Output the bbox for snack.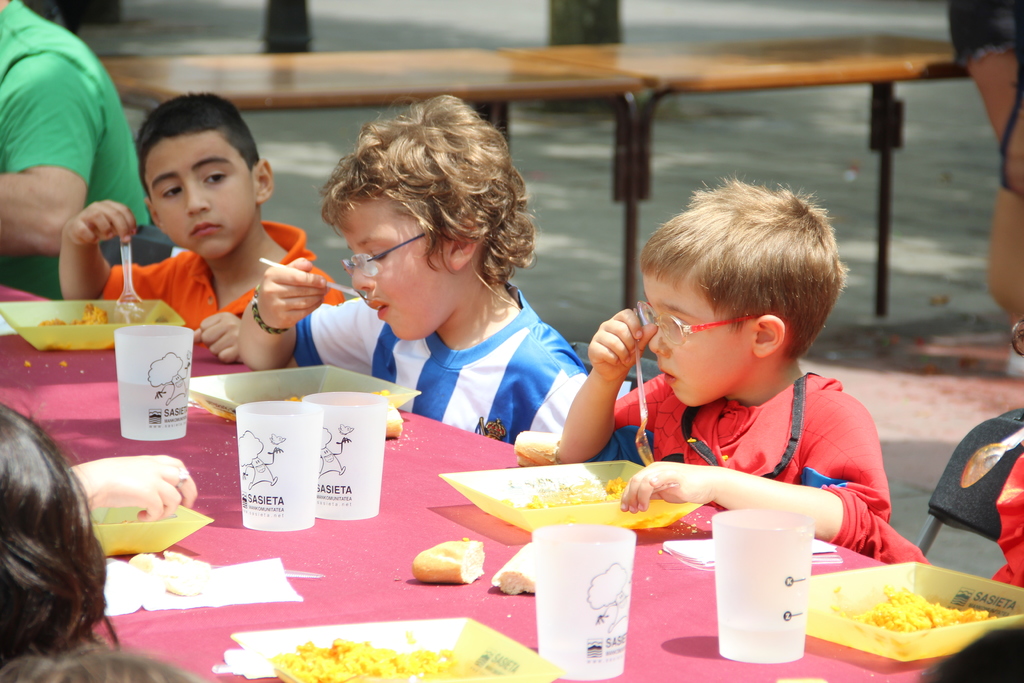
rect(409, 536, 488, 587).
